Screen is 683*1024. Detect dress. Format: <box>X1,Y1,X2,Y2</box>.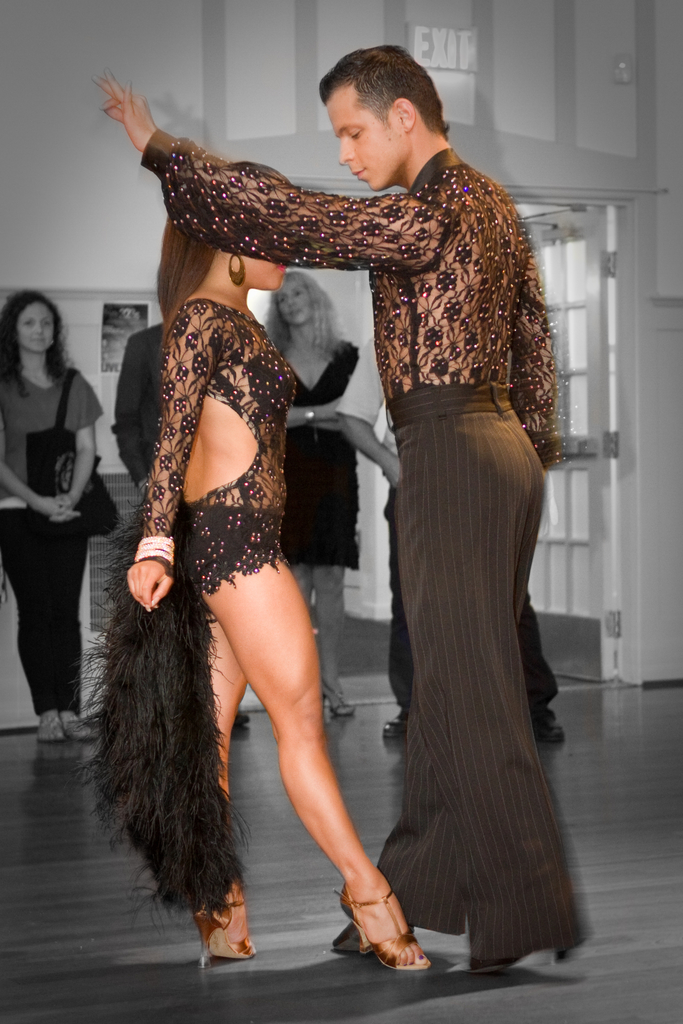
<box>283,342,362,575</box>.
